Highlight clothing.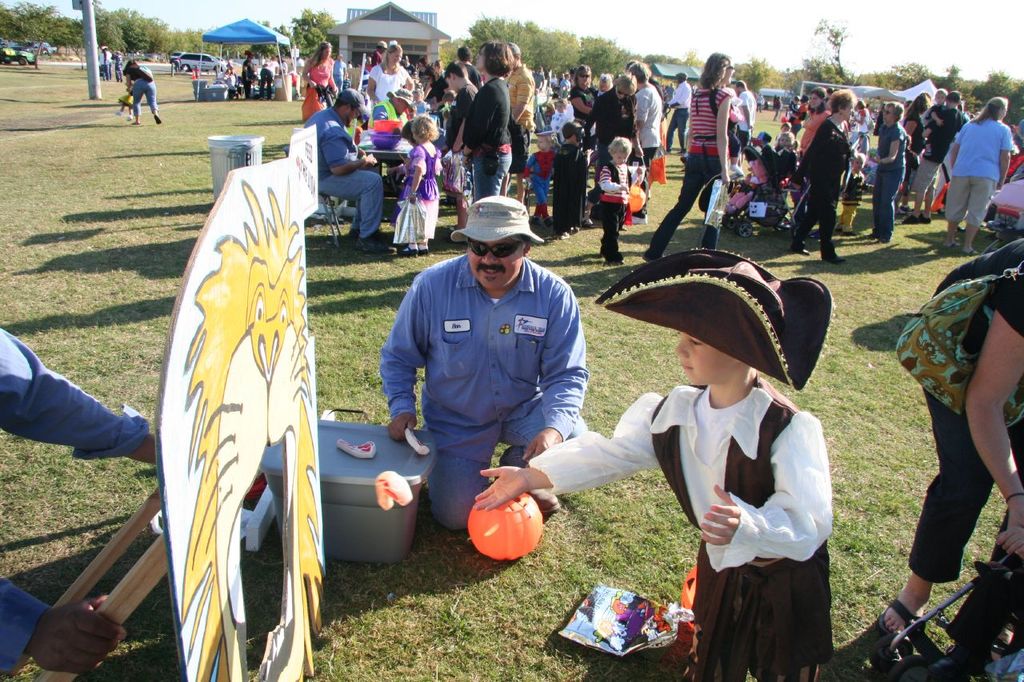
Highlighted region: 122,60,158,118.
